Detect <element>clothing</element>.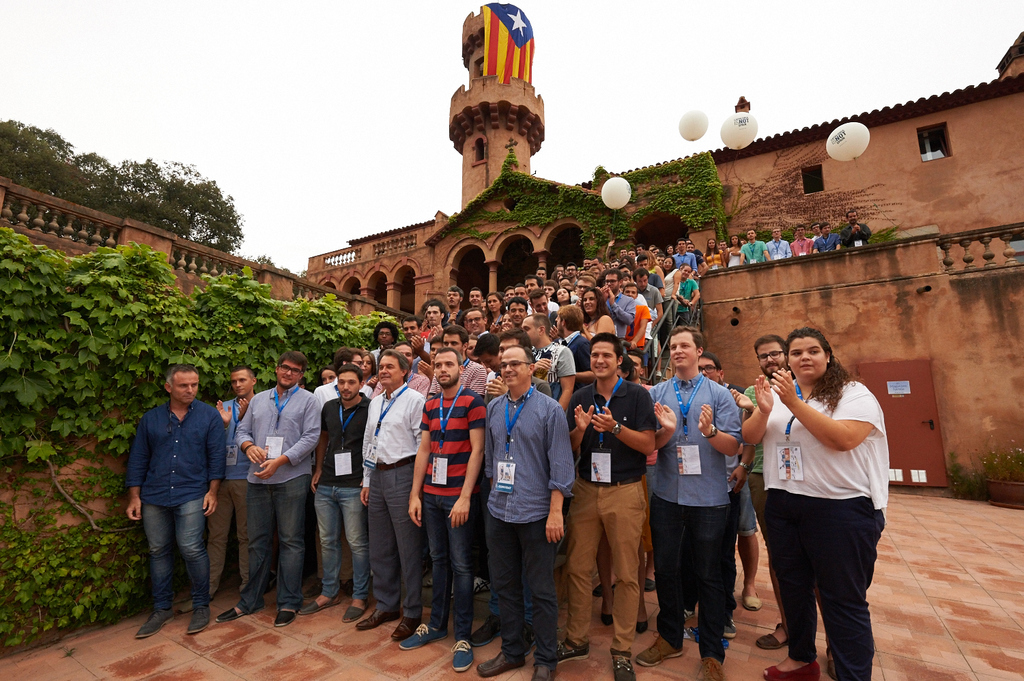
Detected at l=640, t=370, r=748, b=657.
